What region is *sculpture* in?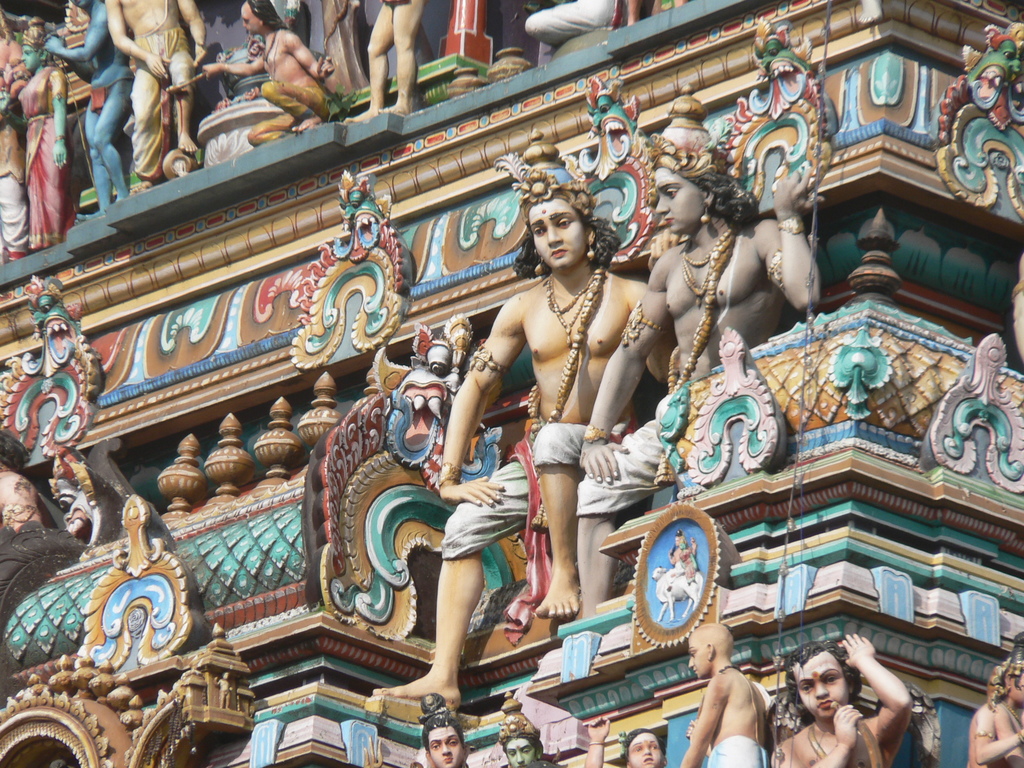
locate(0, 12, 24, 260).
